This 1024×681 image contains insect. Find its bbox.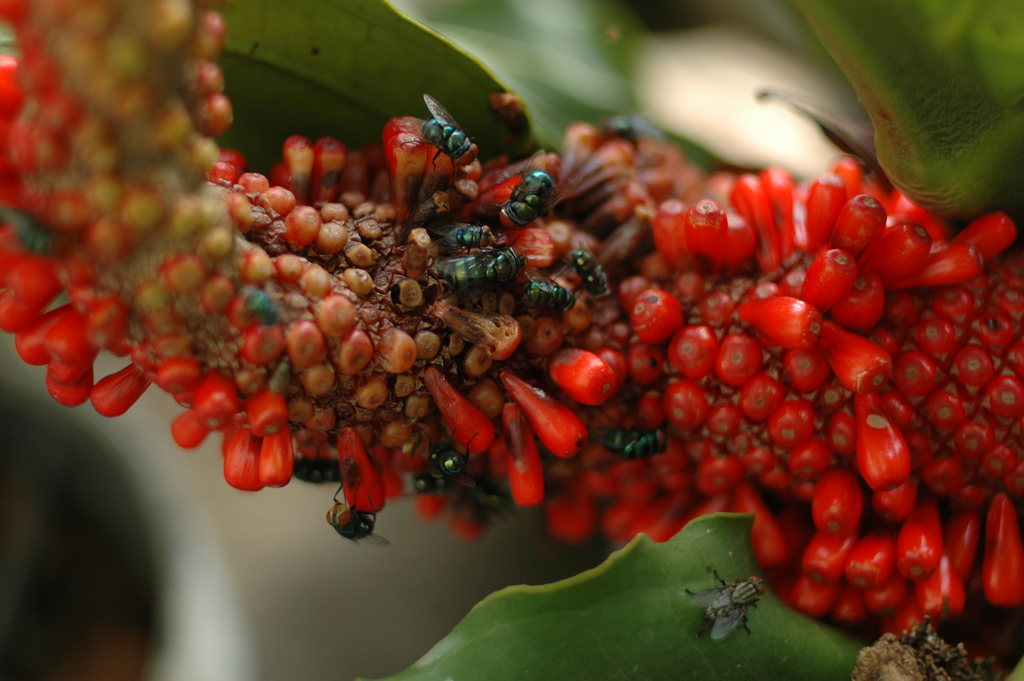
box=[435, 245, 523, 295].
